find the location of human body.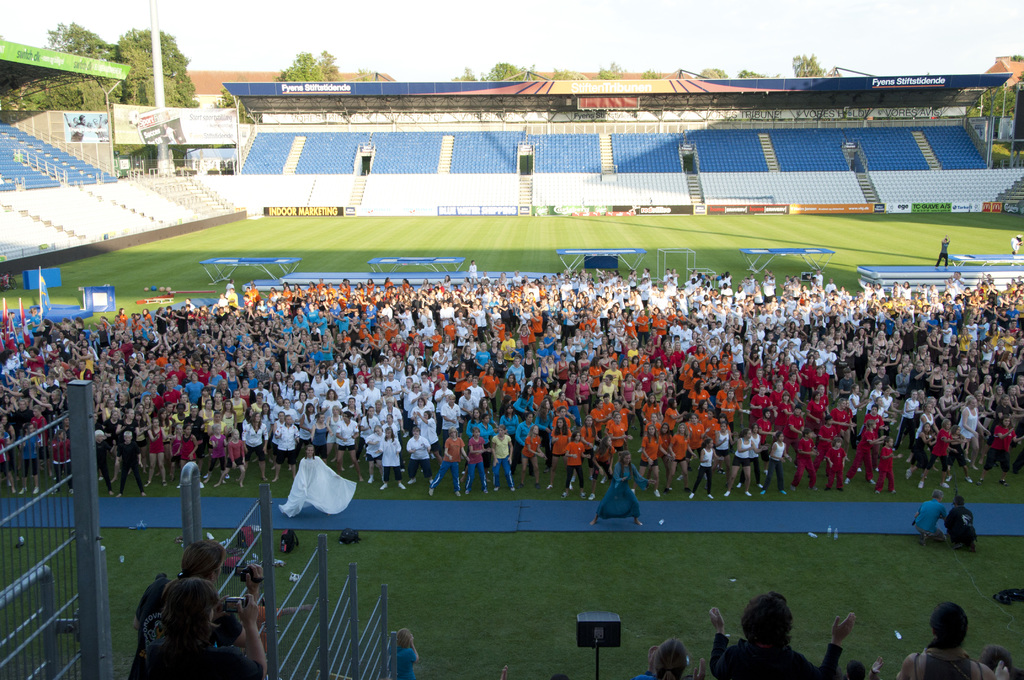
Location: [701, 334, 711, 344].
